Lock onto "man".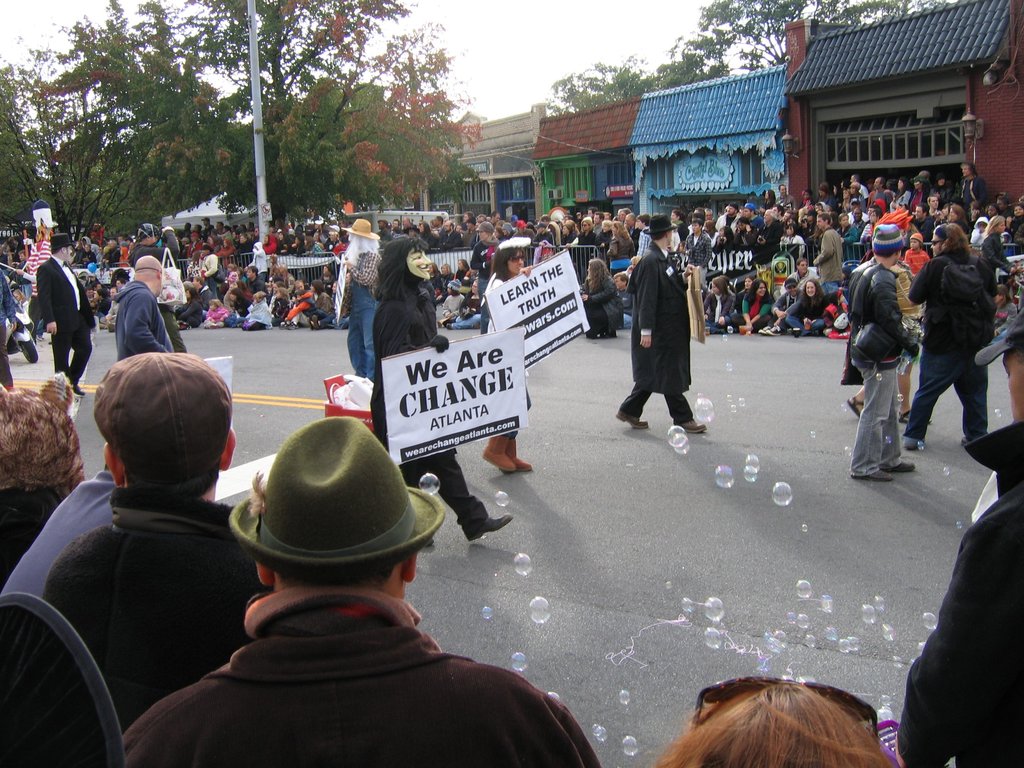
Locked: 755,280,805,333.
